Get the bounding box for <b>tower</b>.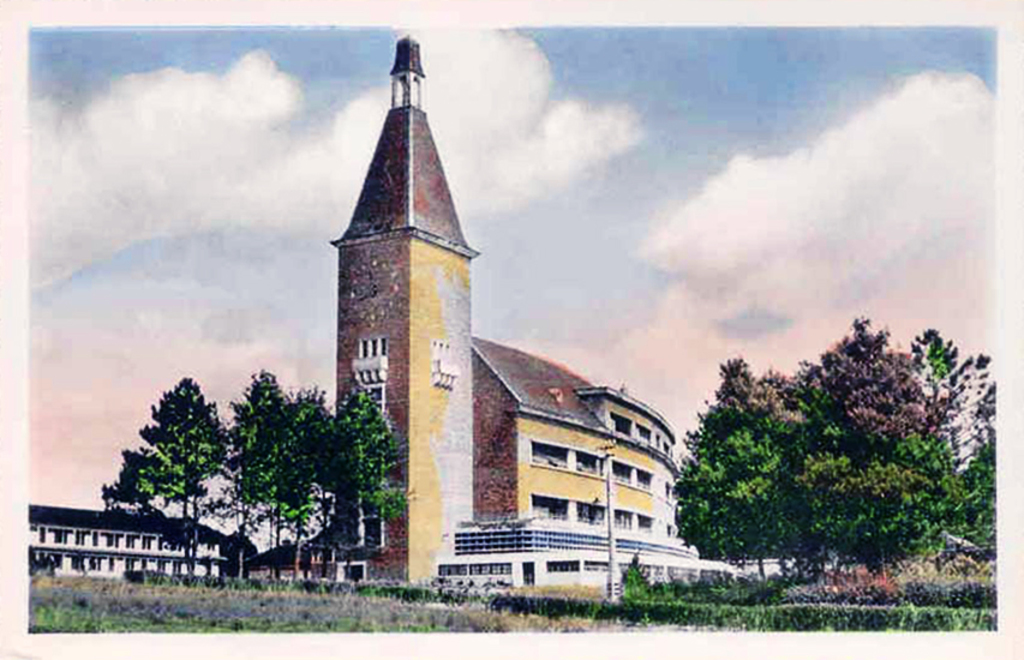
<bbox>340, 34, 677, 587</bbox>.
